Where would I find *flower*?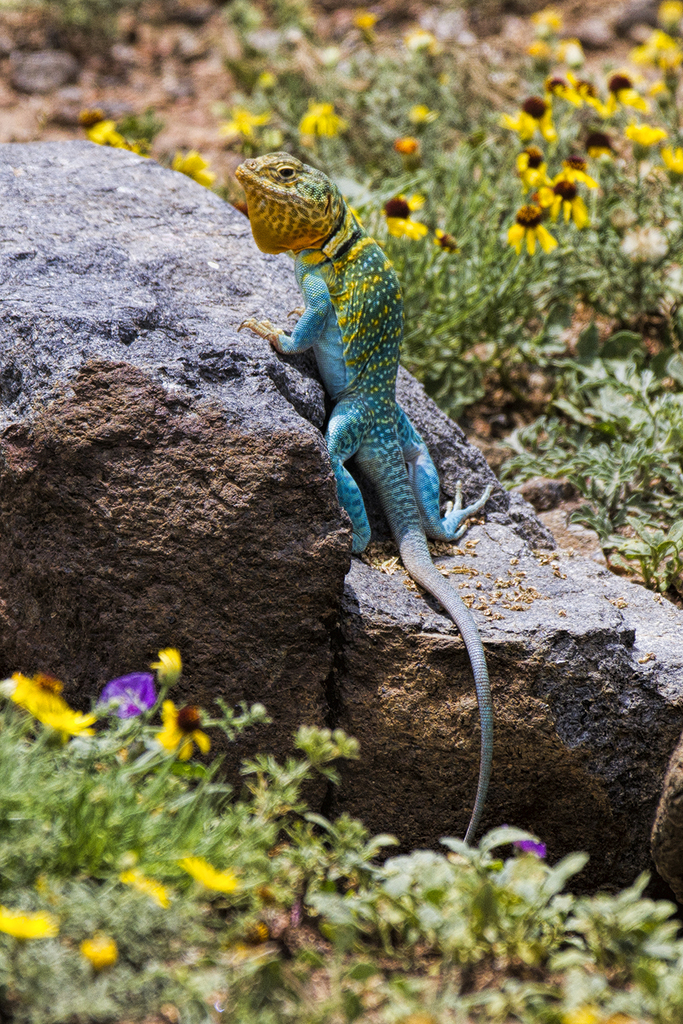
At region(392, 137, 415, 162).
